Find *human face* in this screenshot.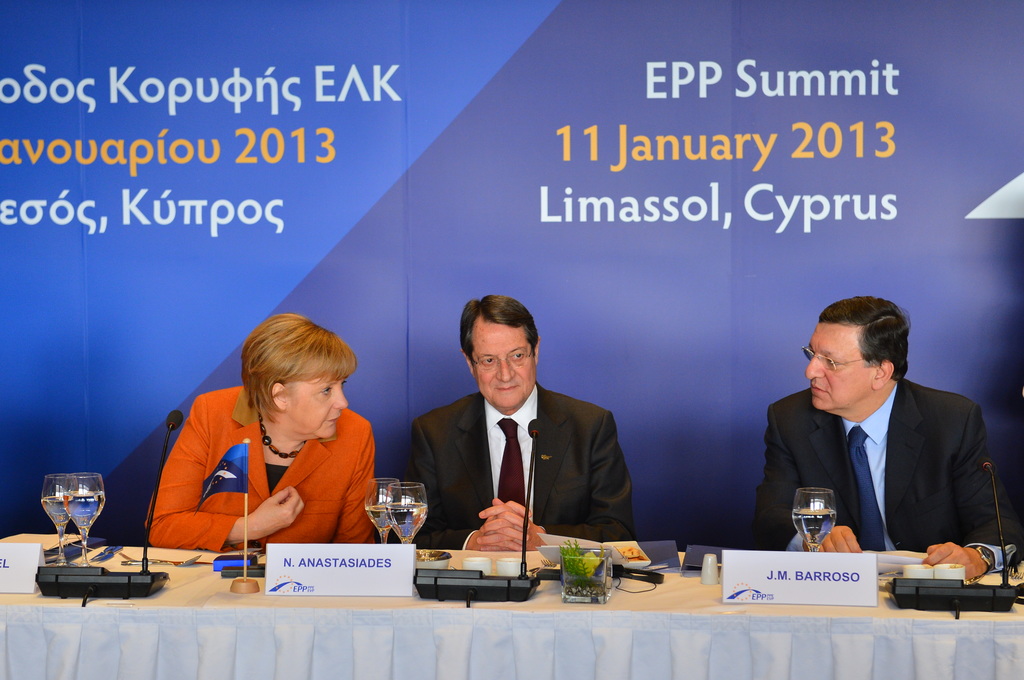
The bounding box for *human face* is 806, 327, 875, 409.
